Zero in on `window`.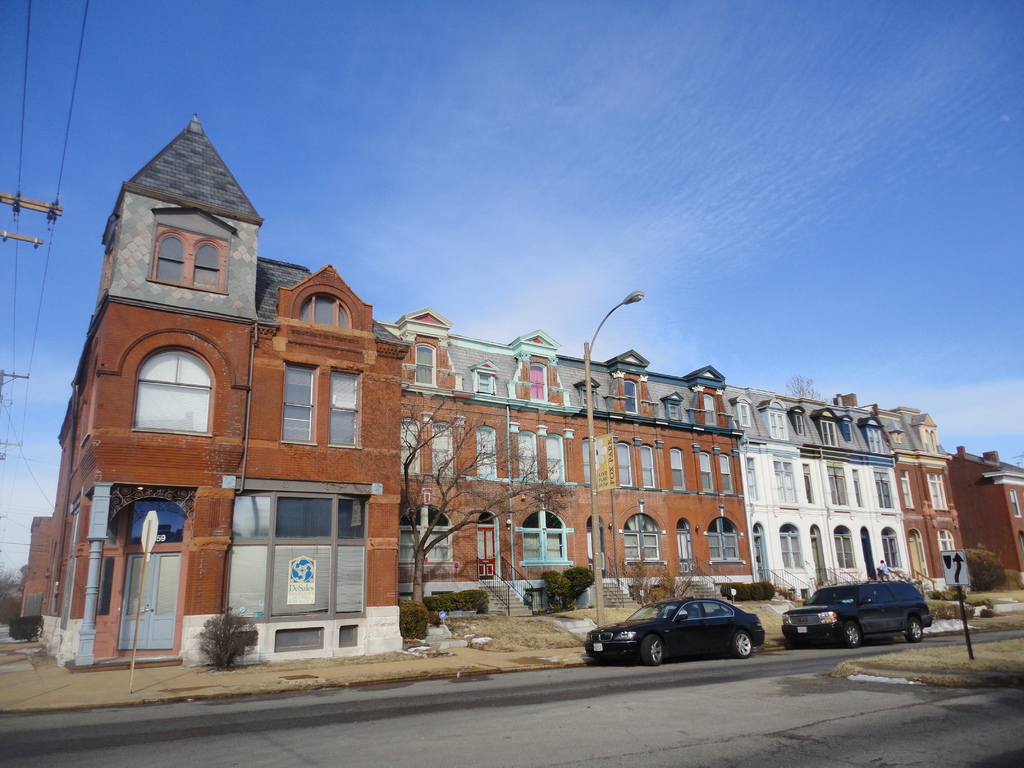
Zeroed in: {"left": 852, "top": 470, "right": 863, "bottom": 503}.
